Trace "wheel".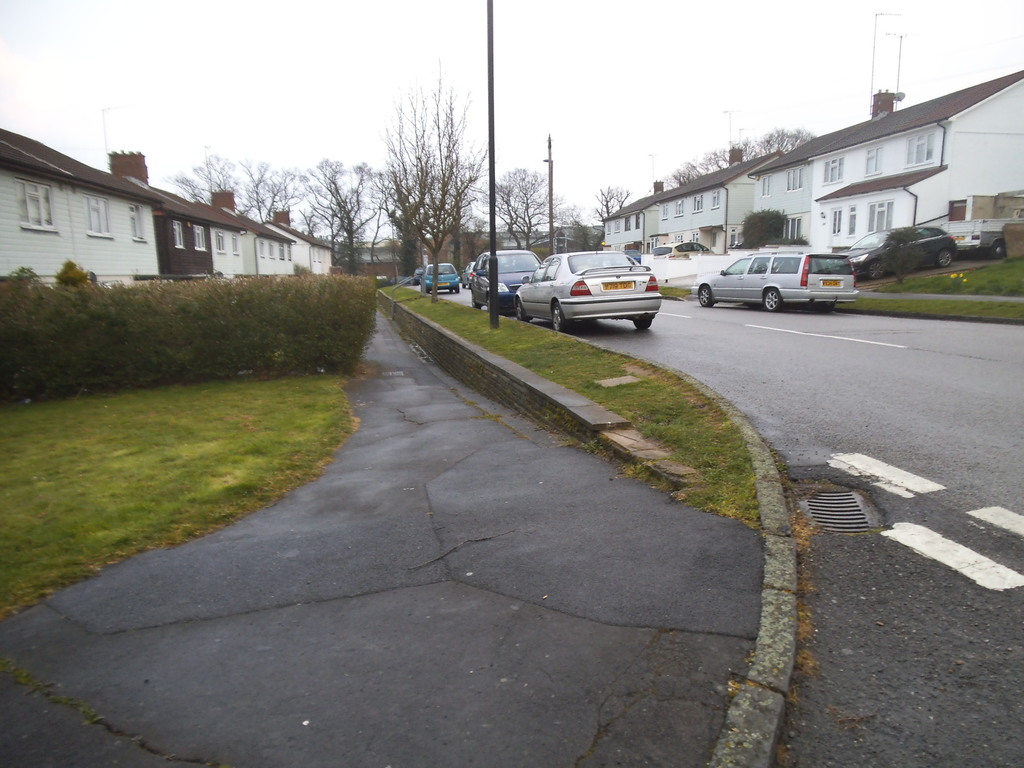
Traced to <region>697, 287, 712, 307</region>.
